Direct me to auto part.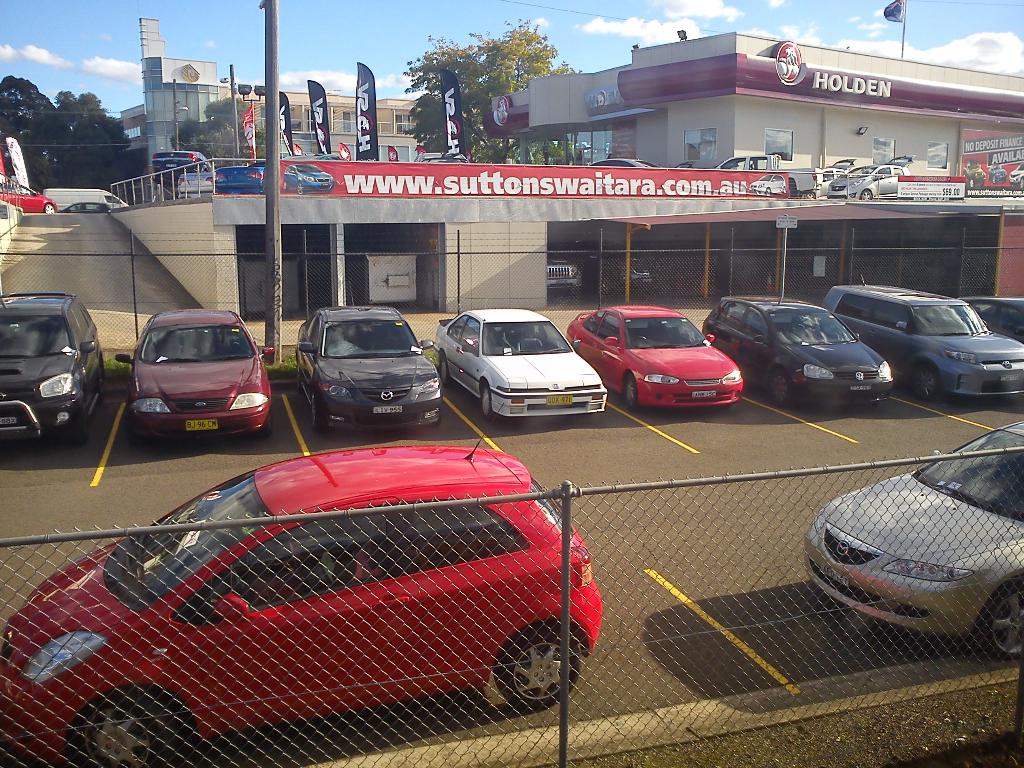
Direction: bbox=[175, 500, 527, 618].
